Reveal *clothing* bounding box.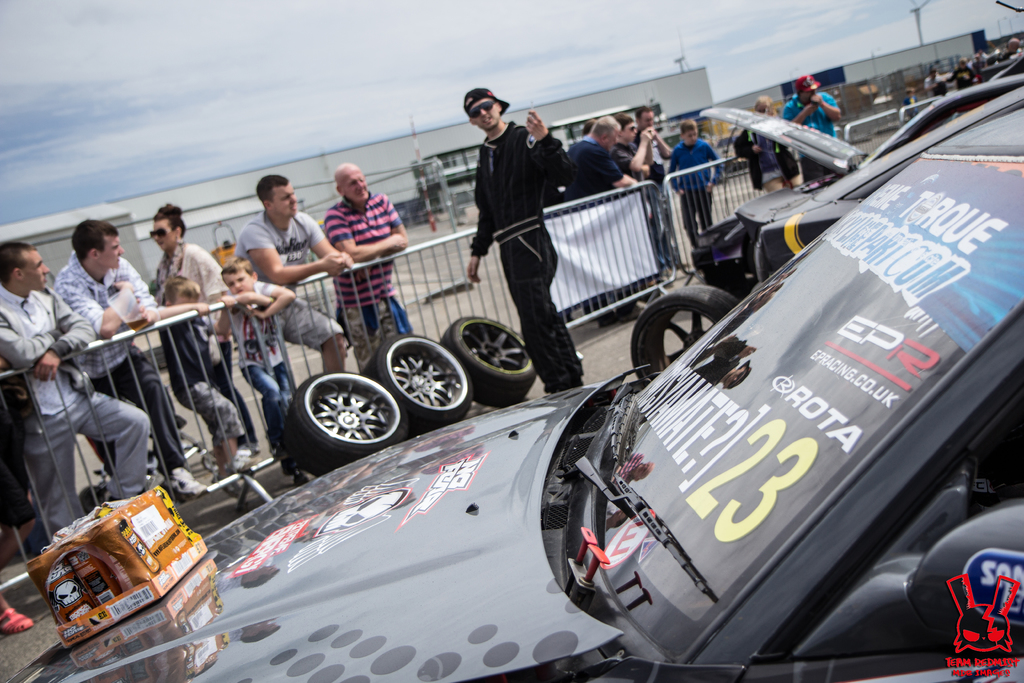
Revealed: {"left": 612, "top": 142, "right": 644, "bottom": 190}.
